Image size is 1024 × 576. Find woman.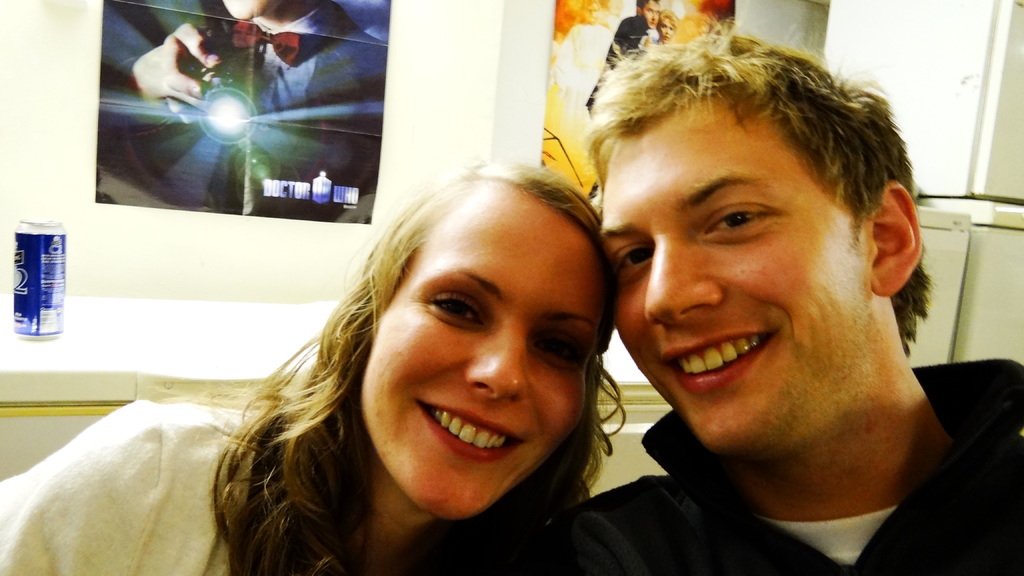
box=[0, 157, 623, 575].
